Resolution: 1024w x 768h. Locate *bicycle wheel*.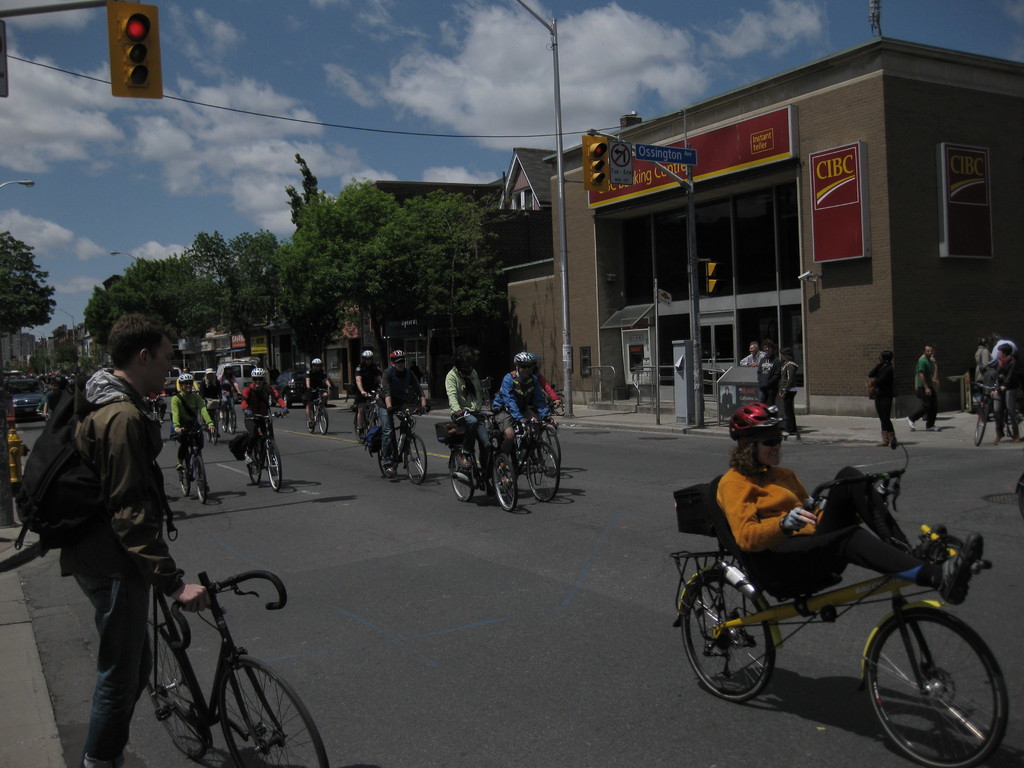
bbox=[192, 452, 208, 500].
